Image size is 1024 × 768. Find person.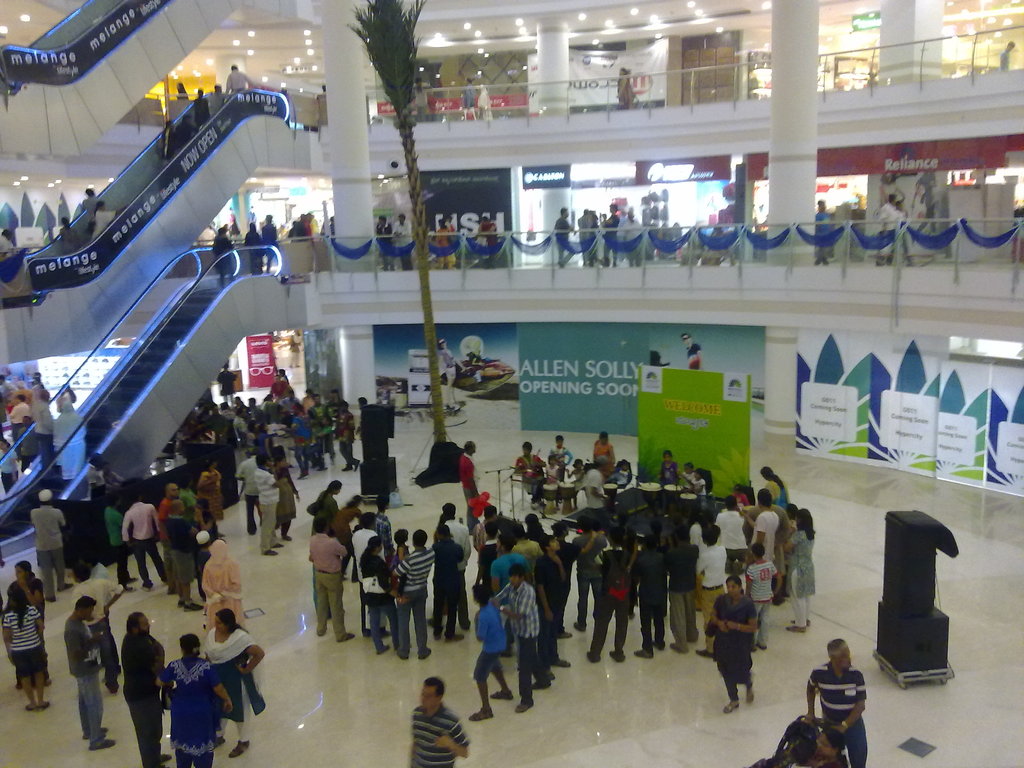
149, 635, 243, 767.
